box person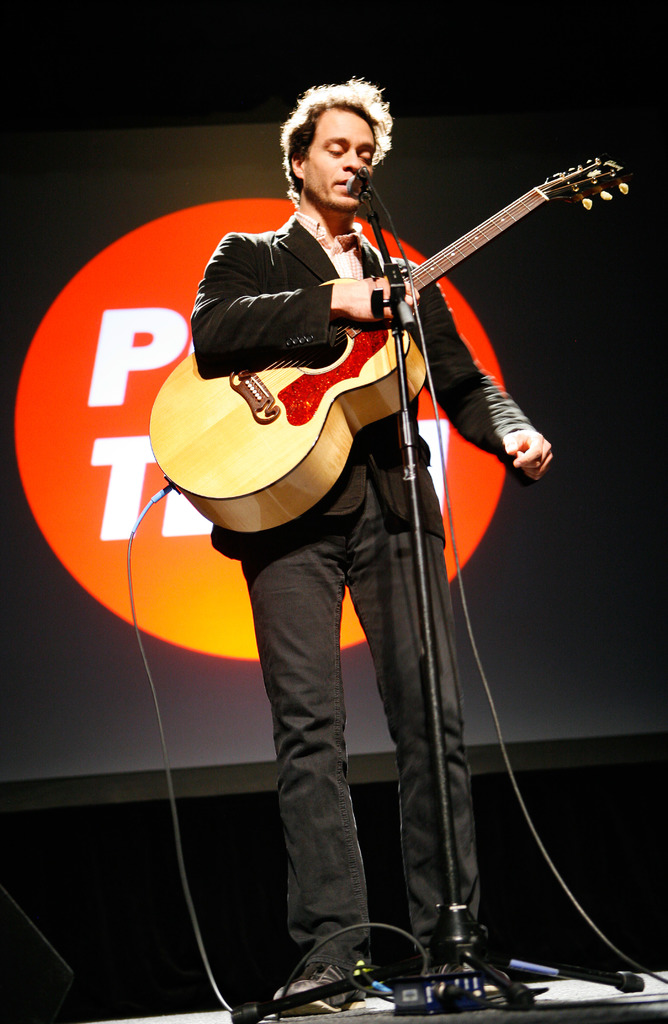
(x1=190, y1=84, x2=553, y2=1001)
